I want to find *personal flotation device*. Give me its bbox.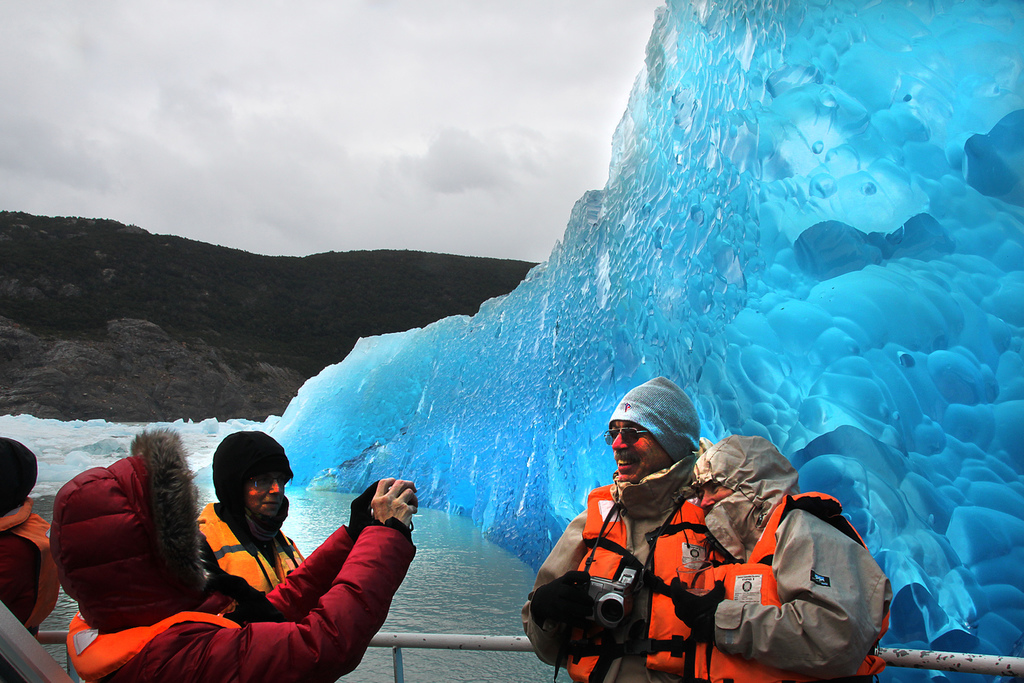
[193, 500, 304, 602].
